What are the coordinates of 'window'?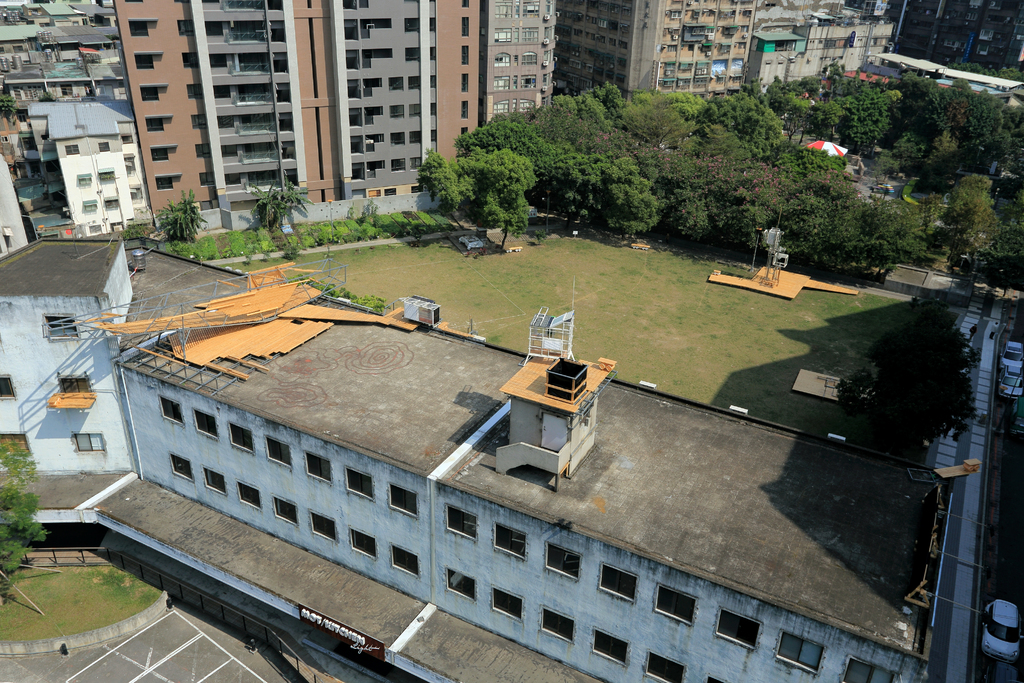
box(570, 60, 581, 71).
